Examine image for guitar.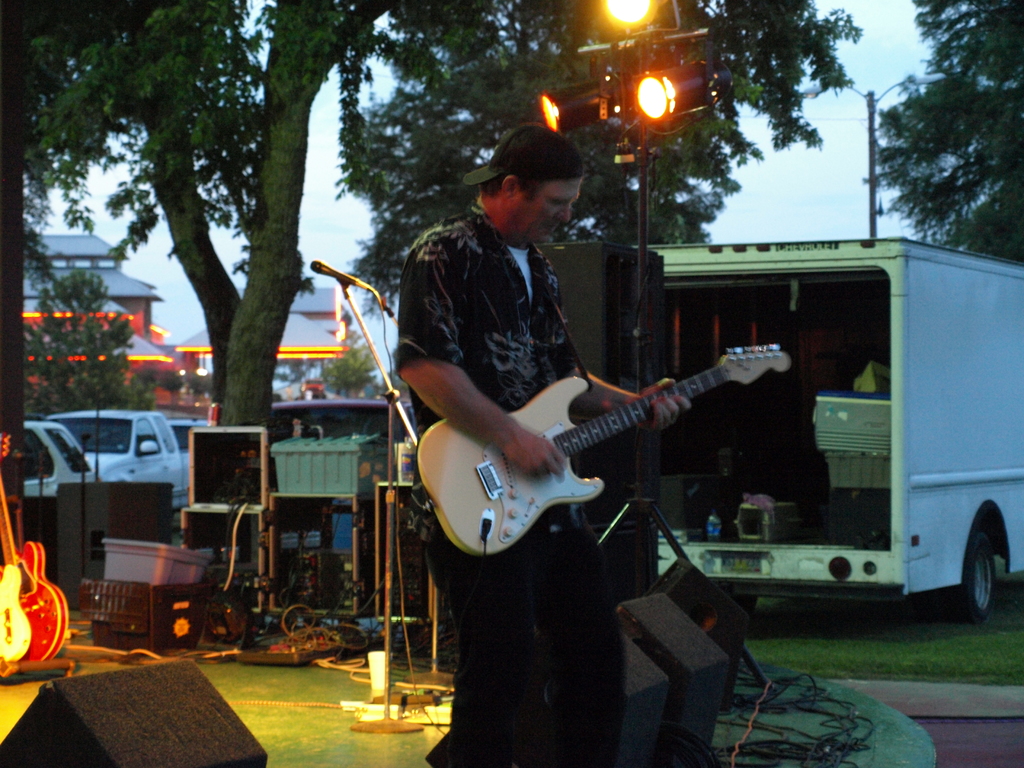
Examination result: 0,431,69,663.
